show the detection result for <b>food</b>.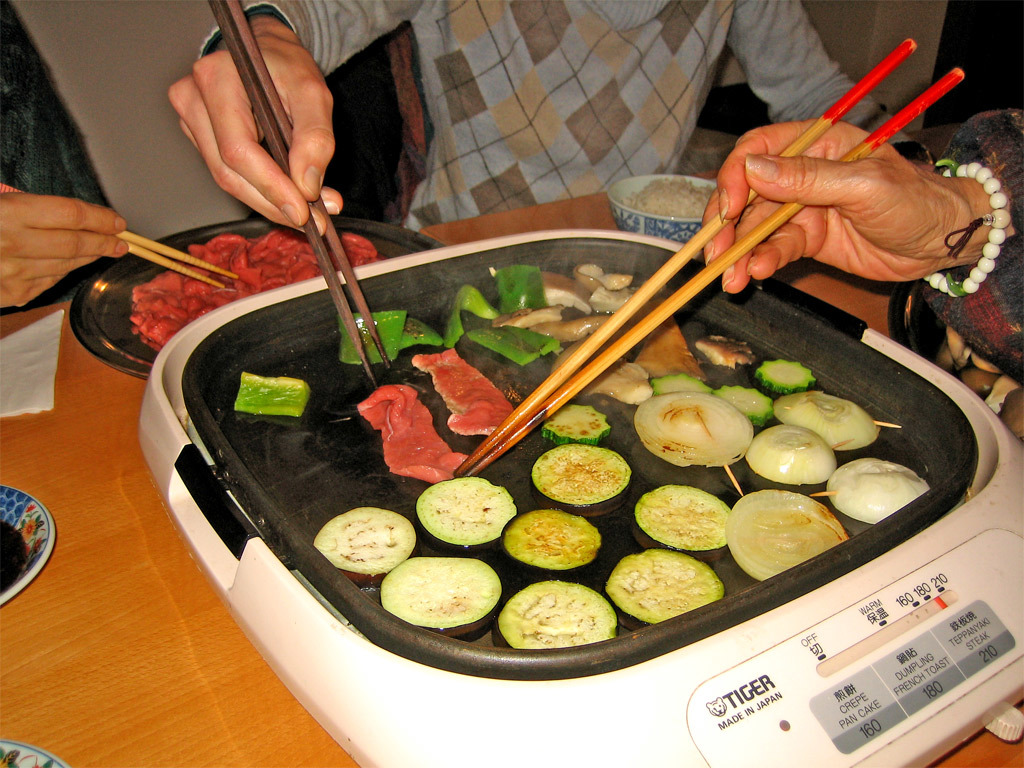
crop(237, 369, 314, 421).
